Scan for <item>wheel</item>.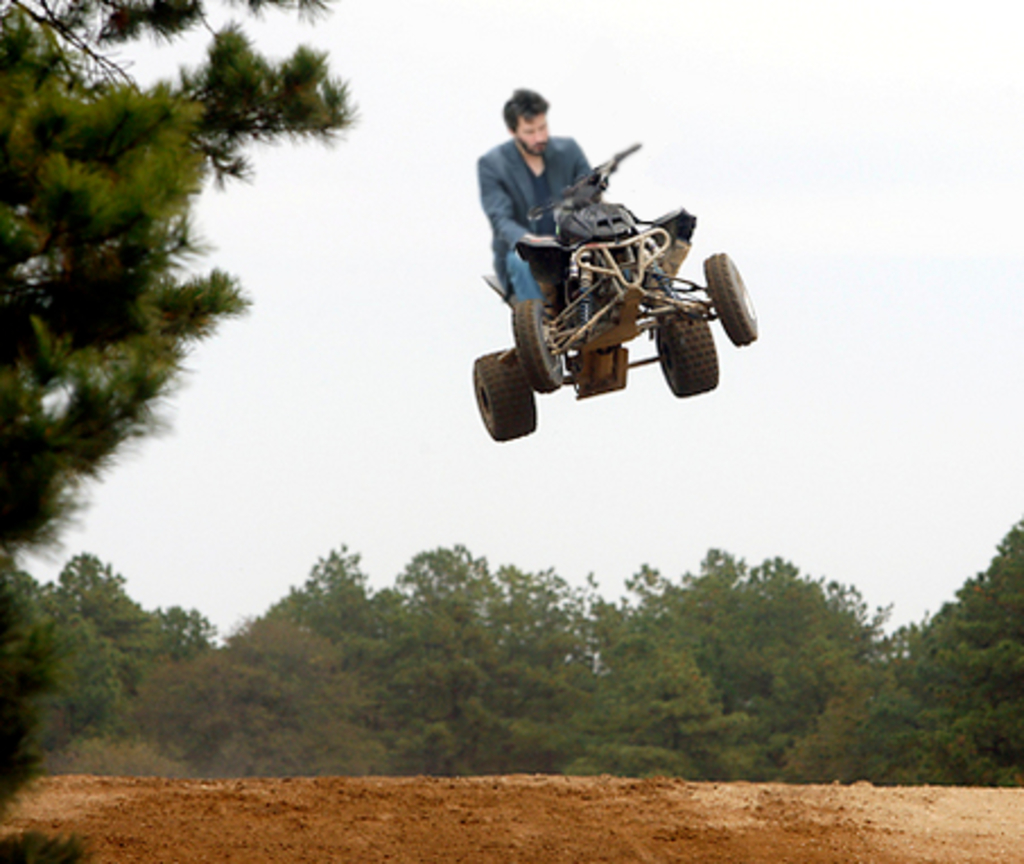
Scan result: box=[470, 344, 536, 443].
